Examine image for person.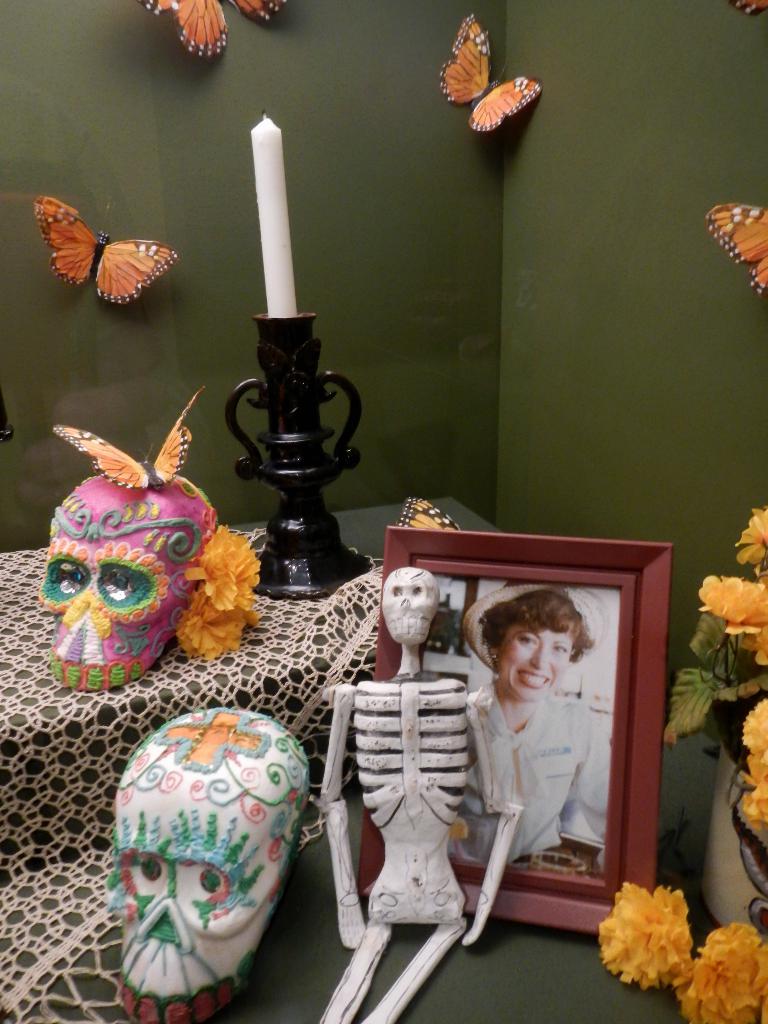
Examination result: 463 588 611 872.
